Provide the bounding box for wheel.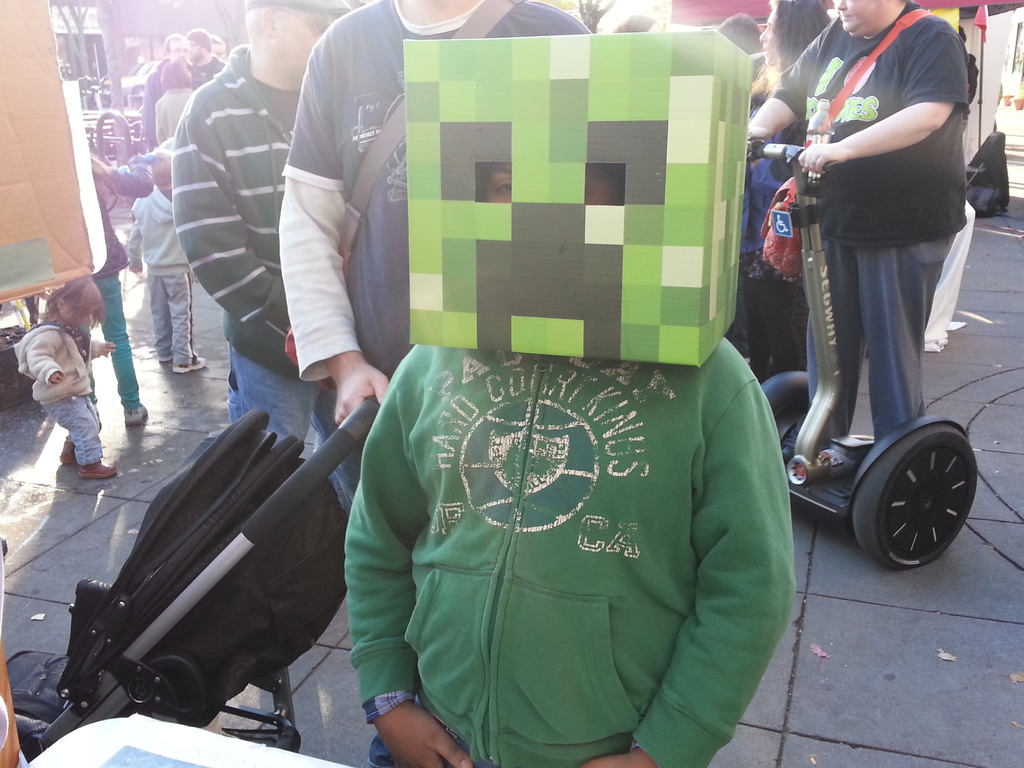
box(849, 424, 985, 573).
